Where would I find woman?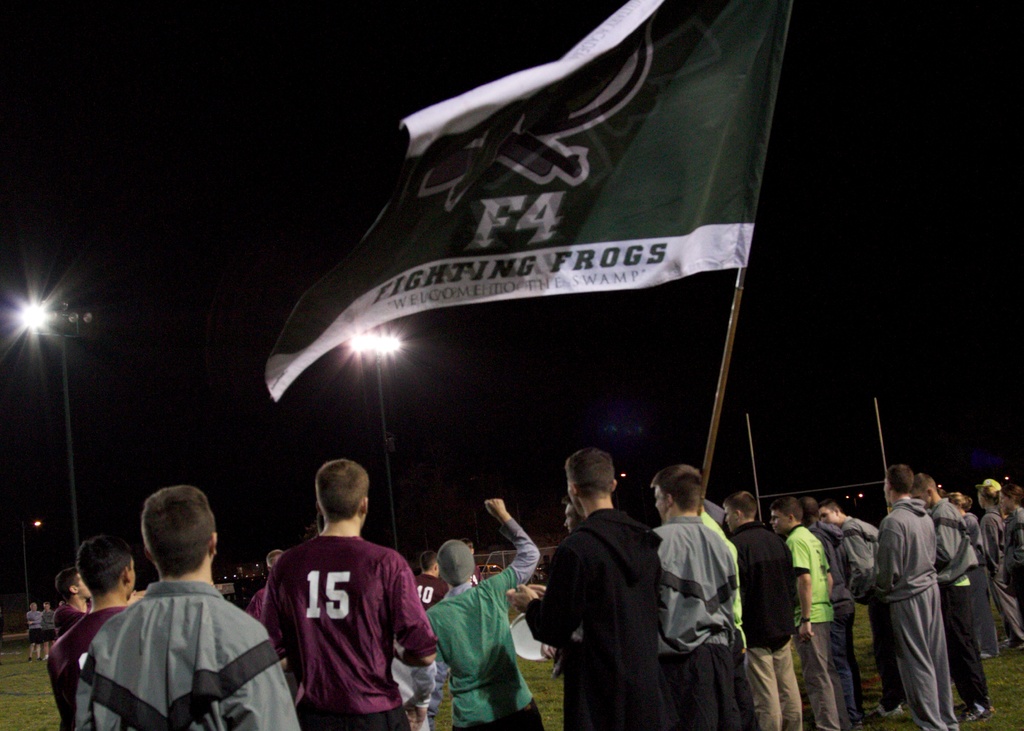
At bbox=(973, 481, 1013, 661).
